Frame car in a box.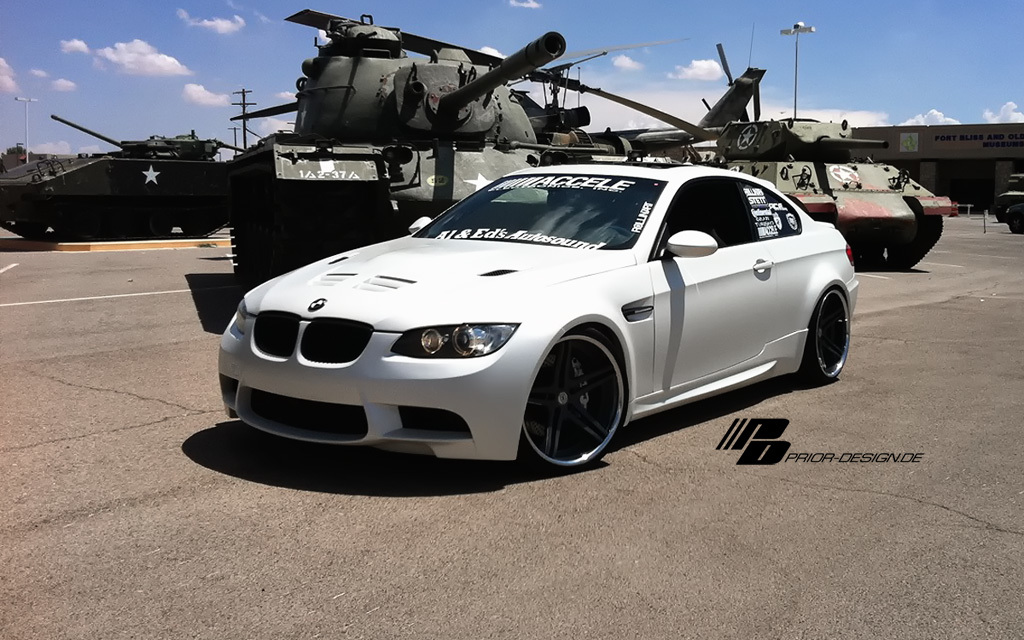
[x1=216, y1=160, x2=862, y2=474].
